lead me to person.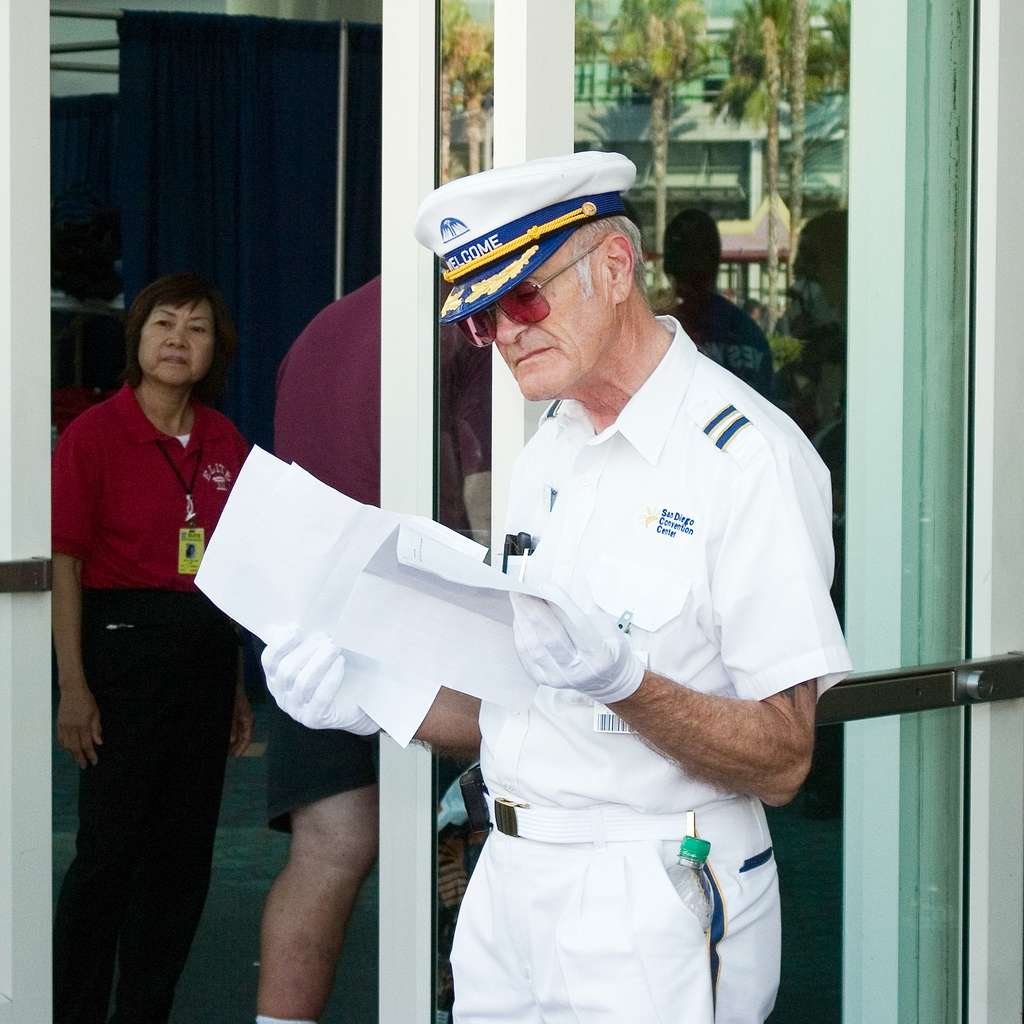
Lead to [left=253, top=148, right=854, bottom=1023].
